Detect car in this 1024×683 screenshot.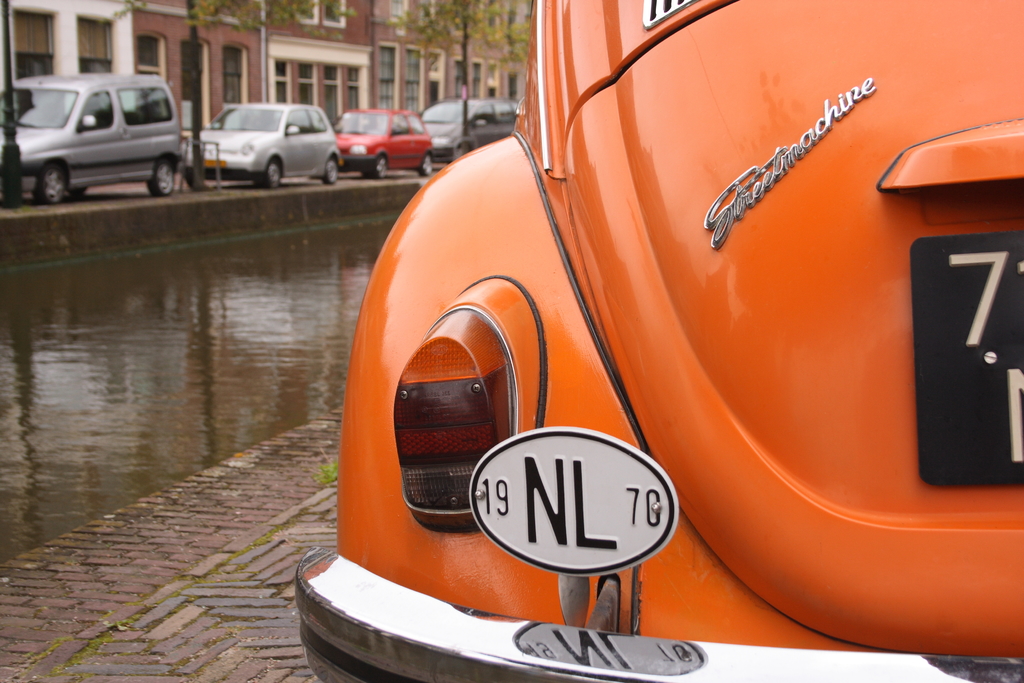
Detection: BBox(424, 100, 511, 163).
